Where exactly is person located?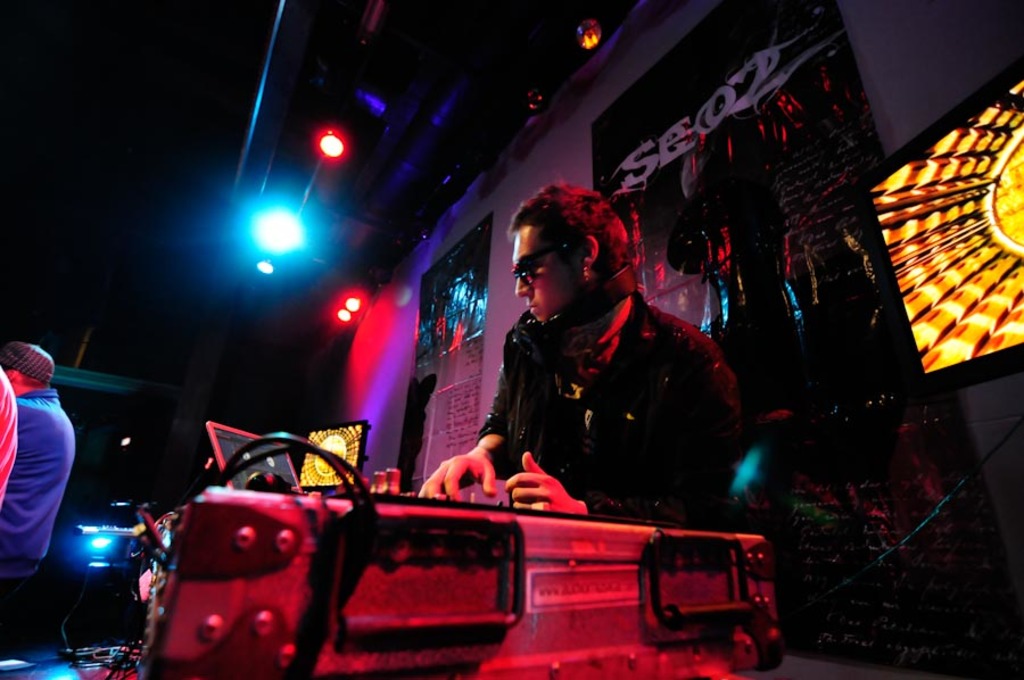
Its bounding box is left=0, top=362, right=19, bottom=509.
